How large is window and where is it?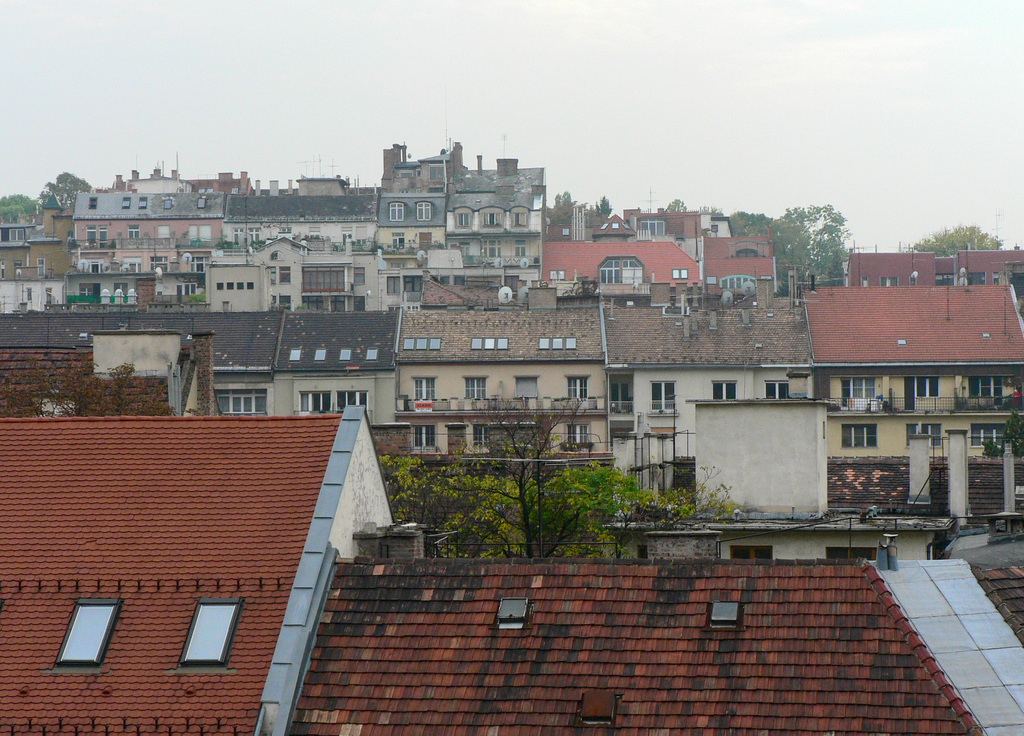
Bounding box: region(184, 598, 241, 667).
